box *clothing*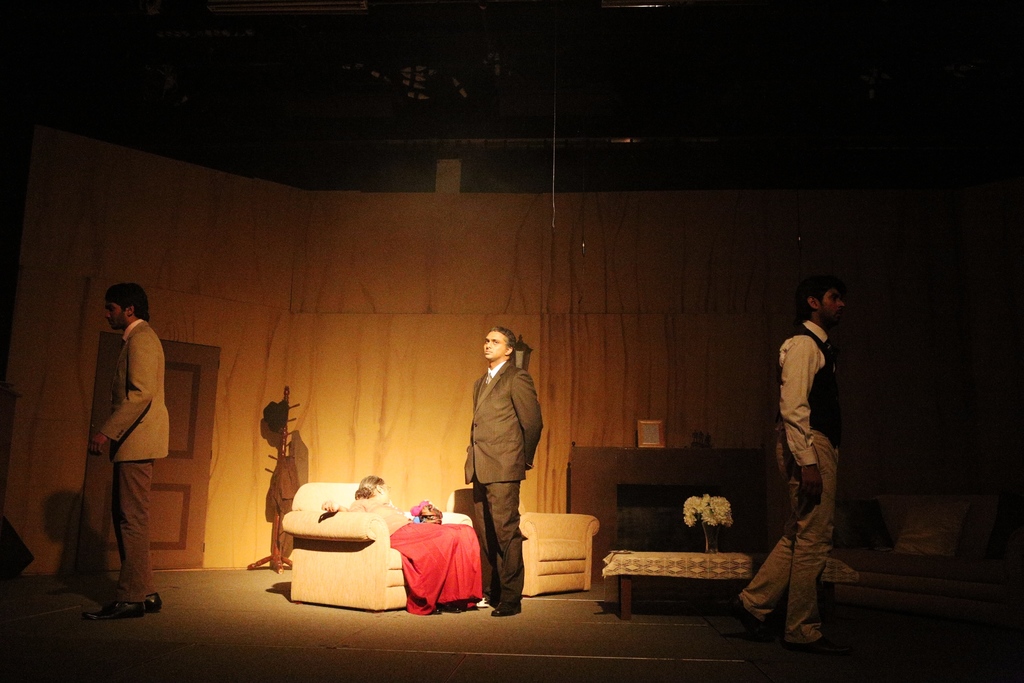
[458, 354, 543, 603]
